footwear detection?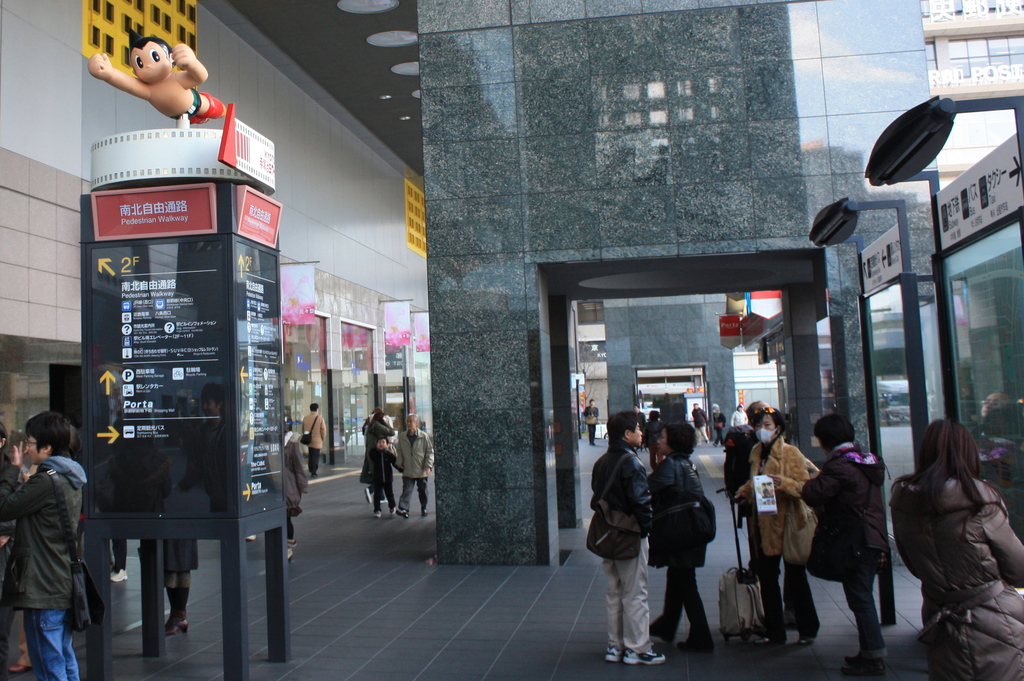
crop(800, 629, 820, 649)
